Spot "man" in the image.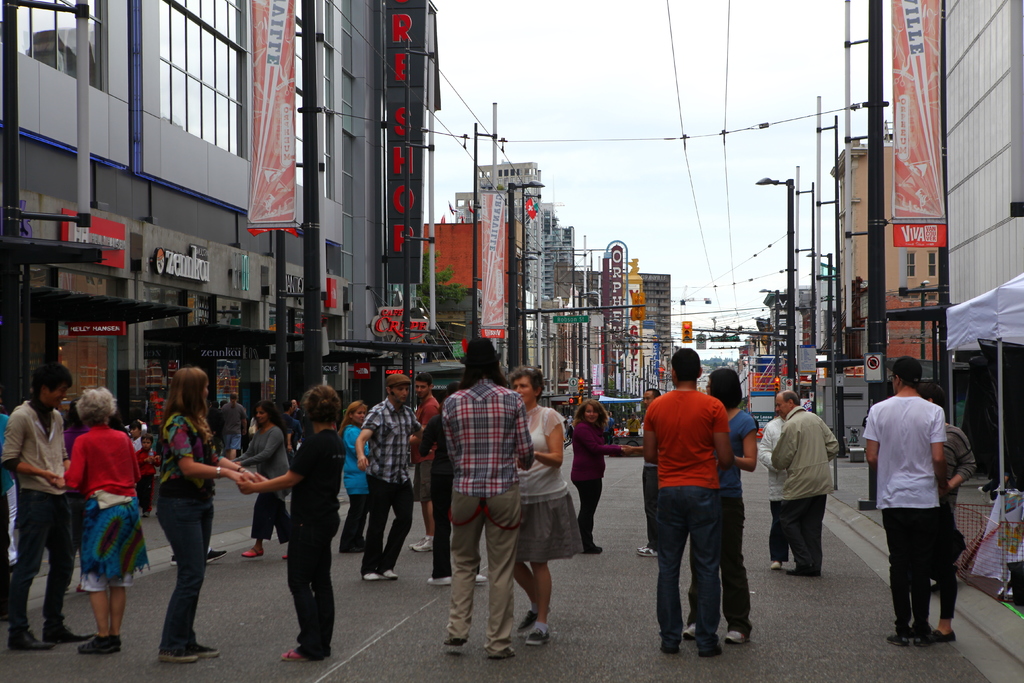
"man" found at 415:378:442:552.
